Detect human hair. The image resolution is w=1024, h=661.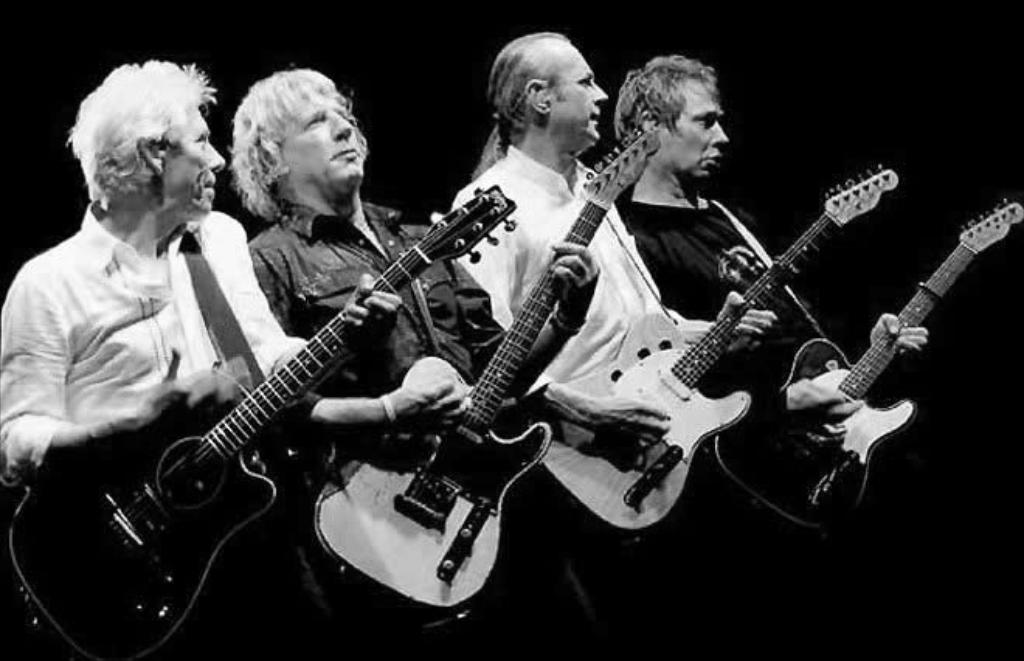
<box>486,36,568,130</box>.
